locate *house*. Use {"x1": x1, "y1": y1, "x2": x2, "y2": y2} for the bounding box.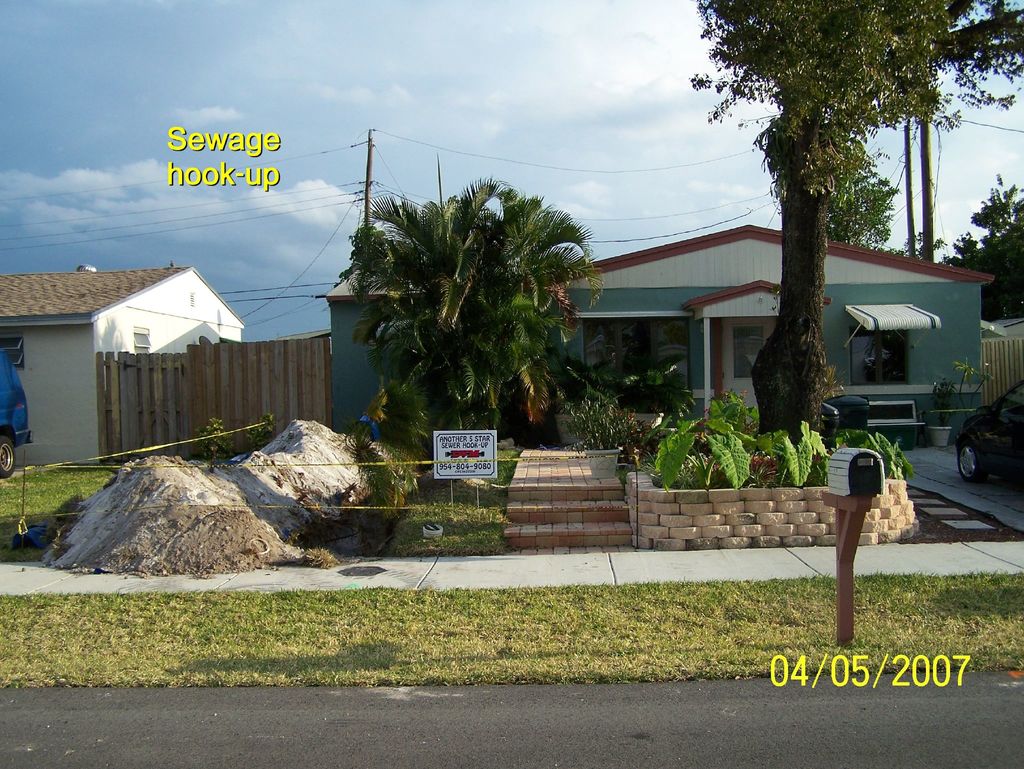
{"x1": 0, "y1": 251, "x2": 246, "y2": 472}.
